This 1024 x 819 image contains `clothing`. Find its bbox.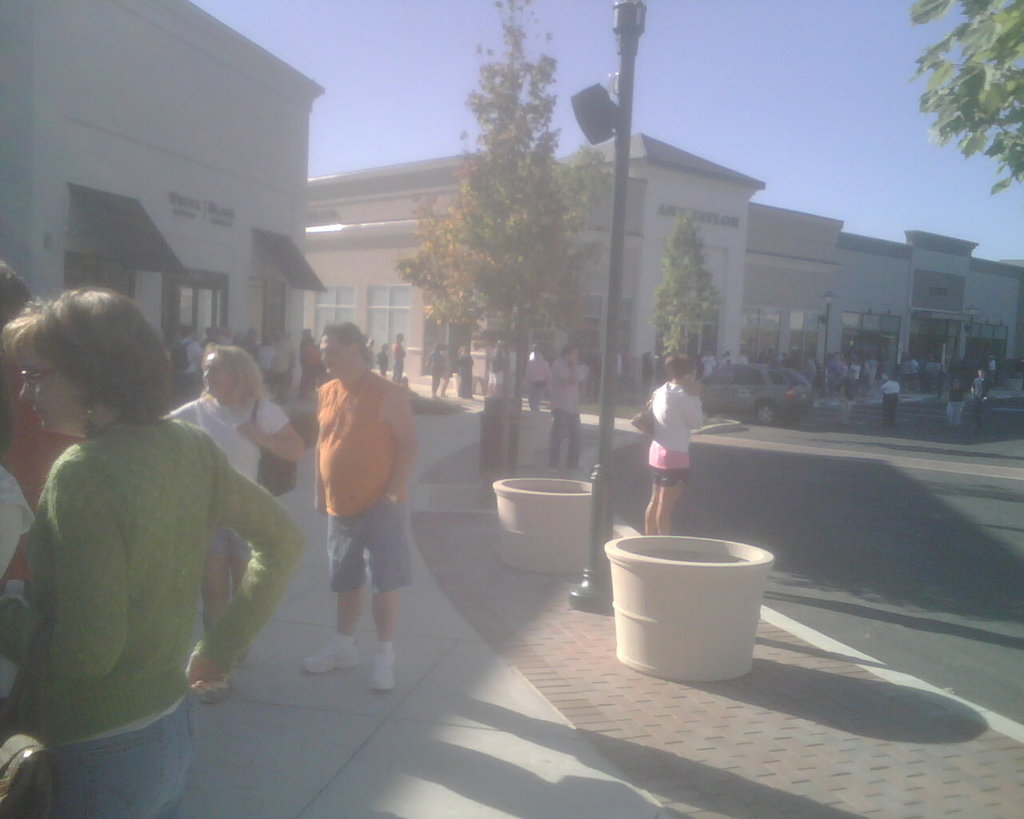
crop(299, 336, 319, 390).
